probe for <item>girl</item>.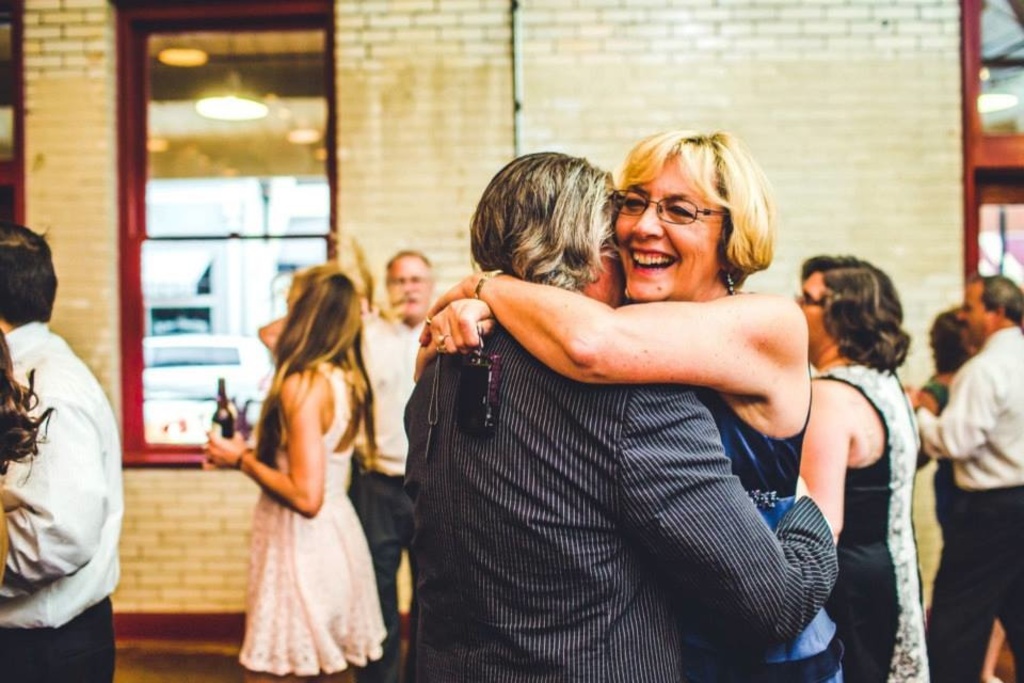
Probe result: 202:265:385:682.
